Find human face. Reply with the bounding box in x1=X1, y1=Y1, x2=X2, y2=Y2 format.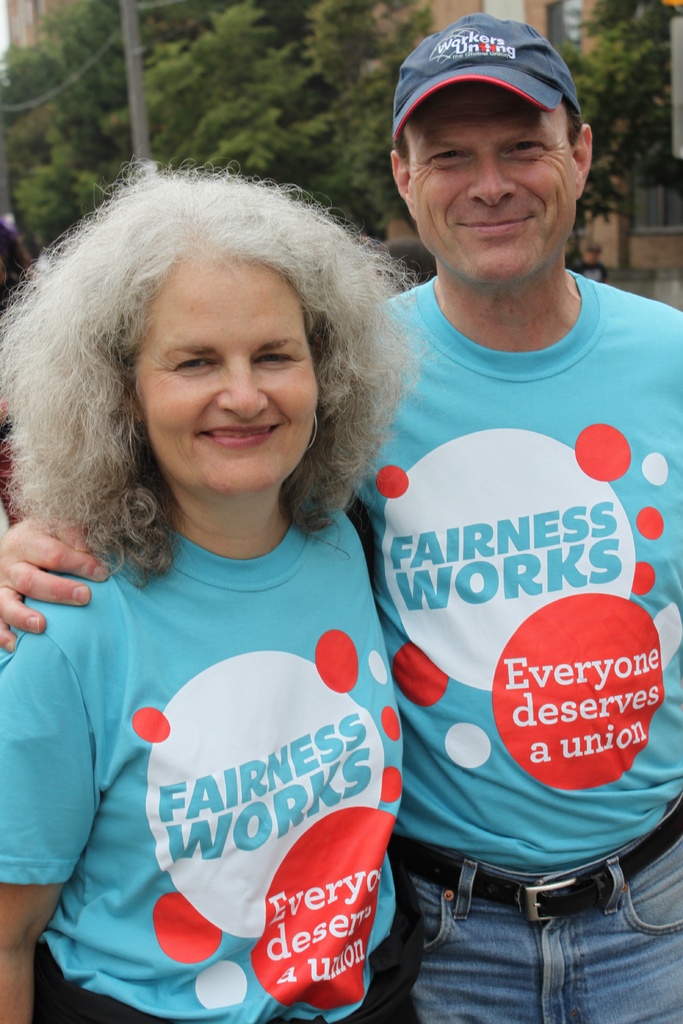
x1=129, y1=262, x2=318, y2=494.
